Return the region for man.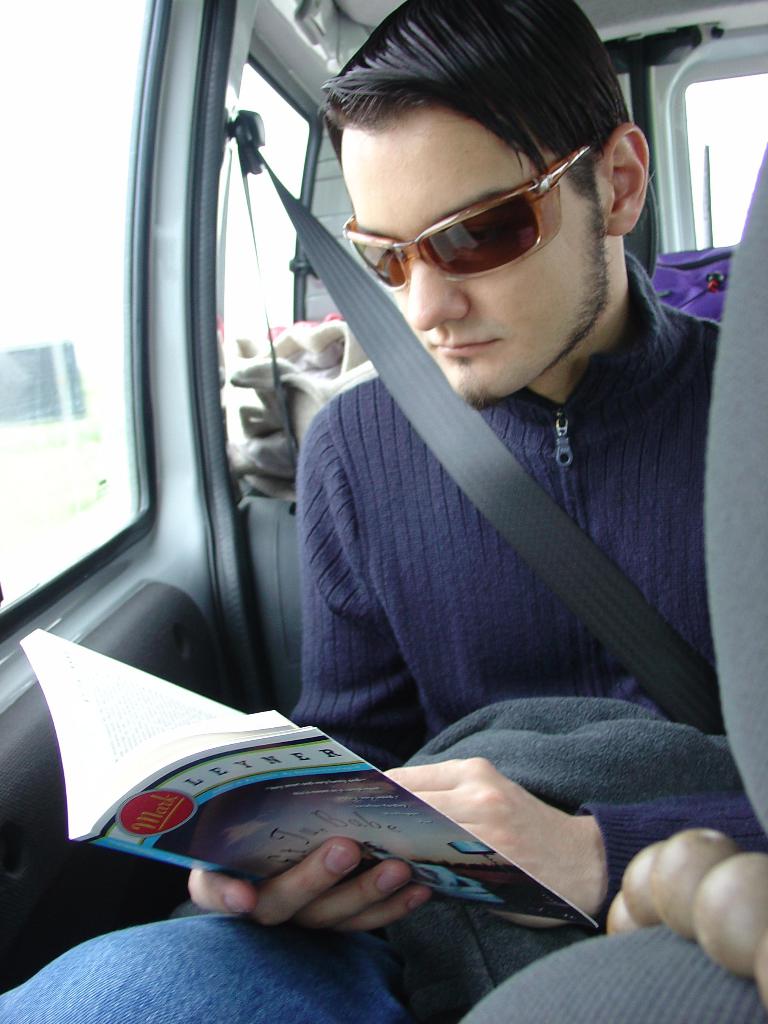
rect(0, 0, 764, 1023).
